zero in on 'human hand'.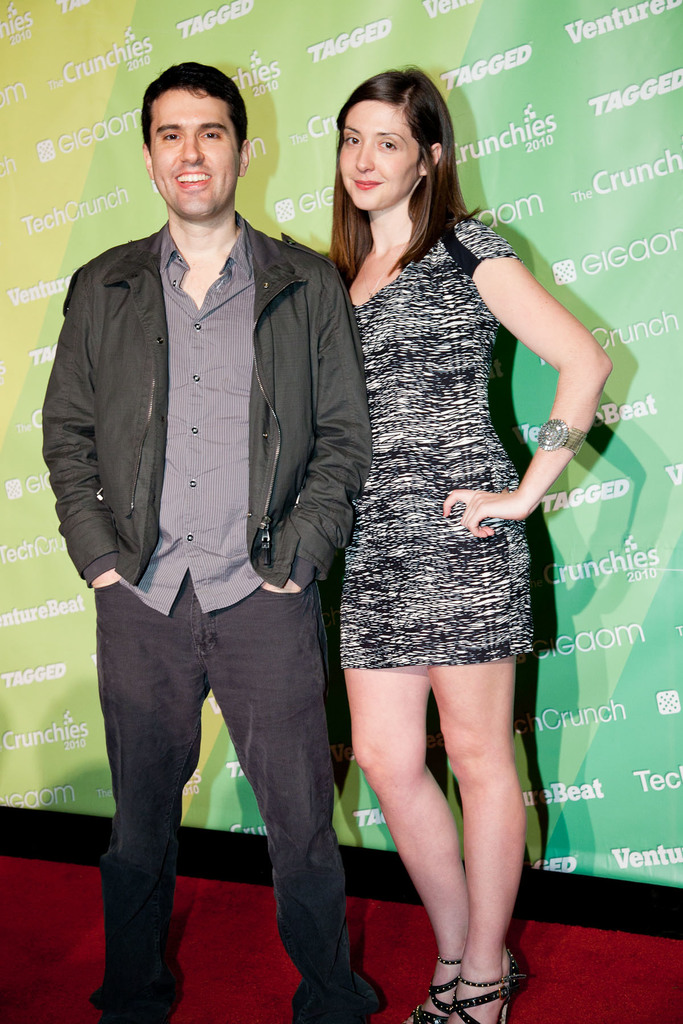
Zeroed in: detection(89, 569, 122, 588).
